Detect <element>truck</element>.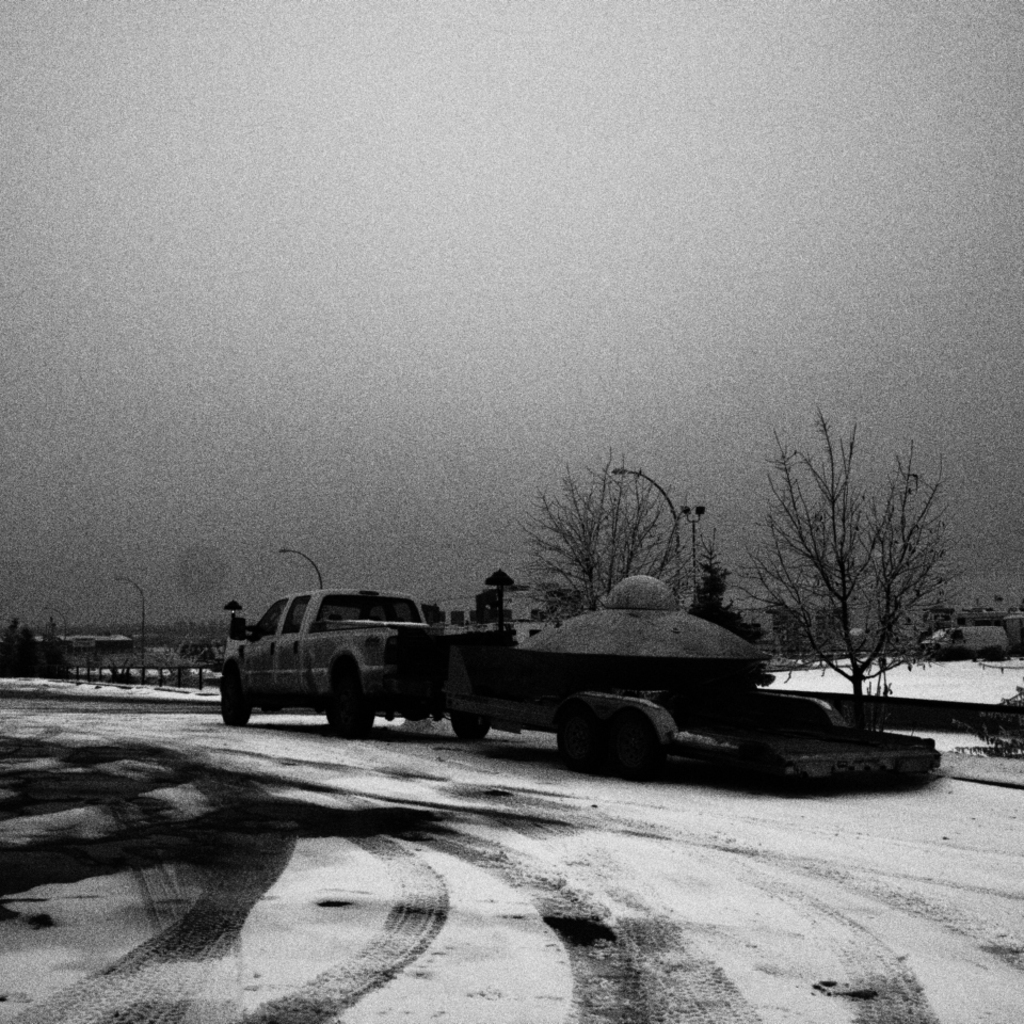
Detected at 213 576 907 775.
